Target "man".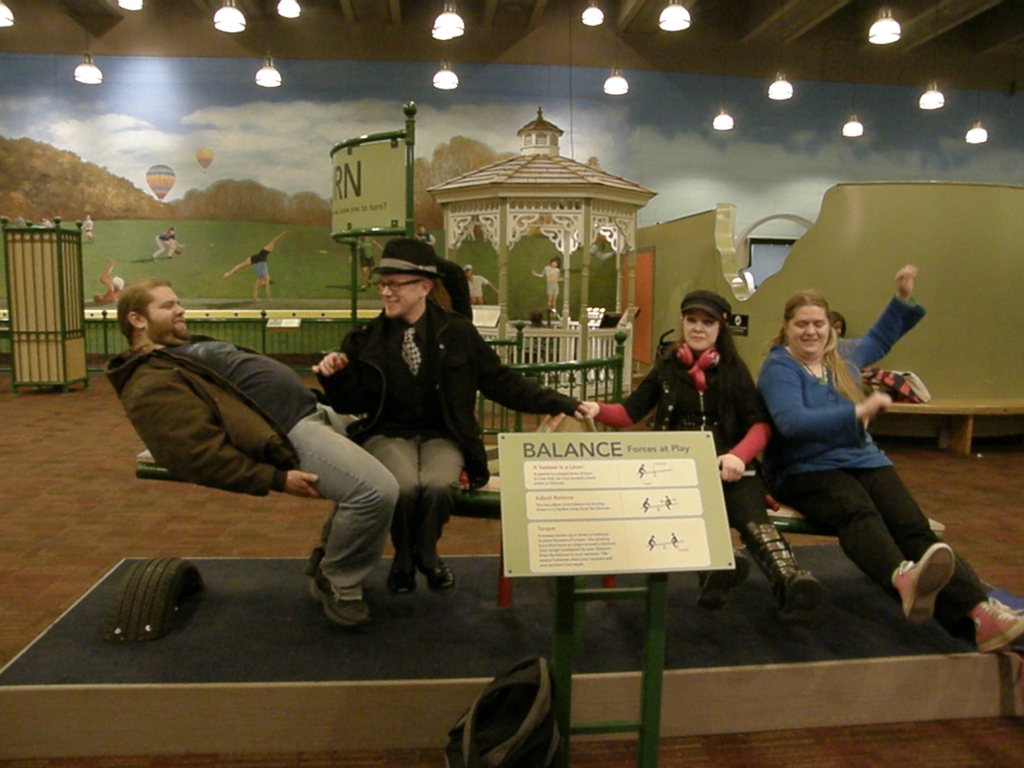
Target region: crop(314, 240, 594, 595).
